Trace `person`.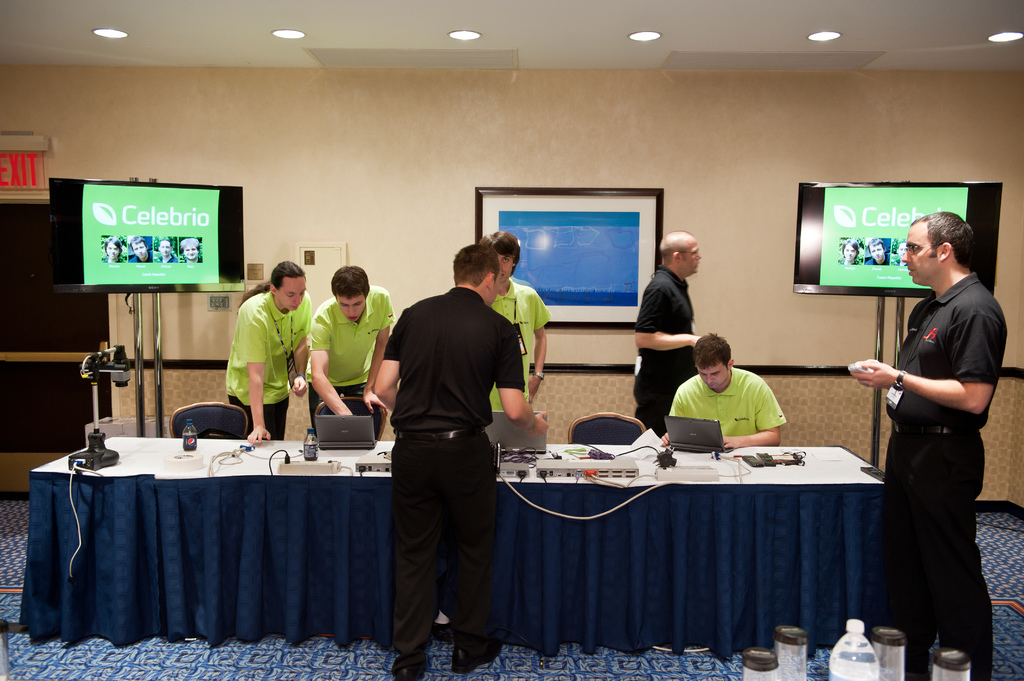
Traced to [left=368, top=240, right=554, bottom=680].
